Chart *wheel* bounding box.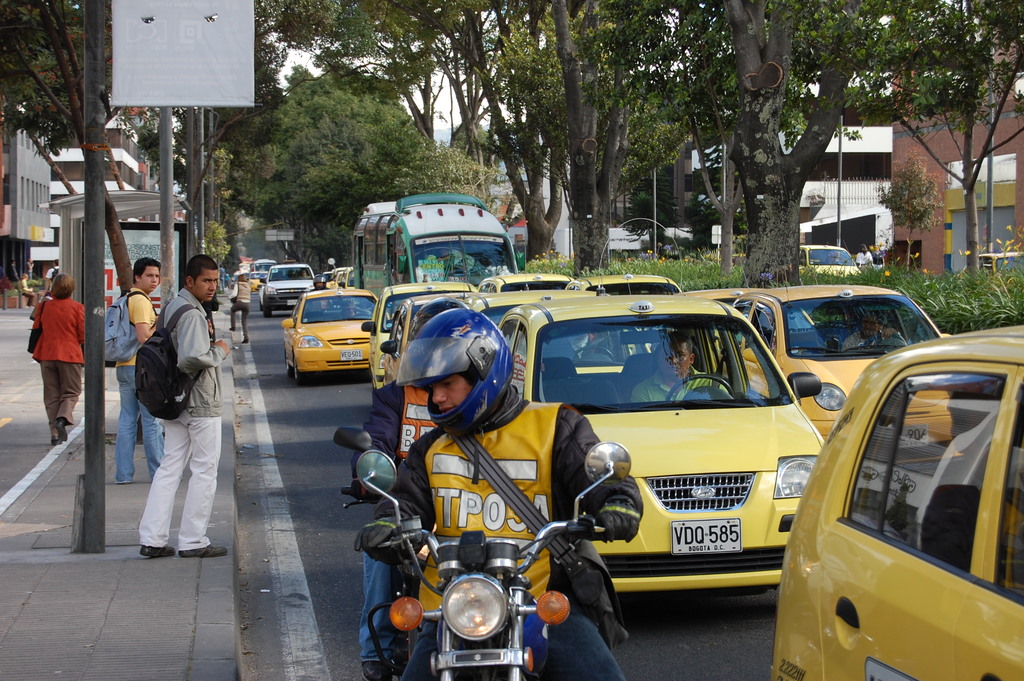
Charted: bbox=(571, 345, 614, 364).
